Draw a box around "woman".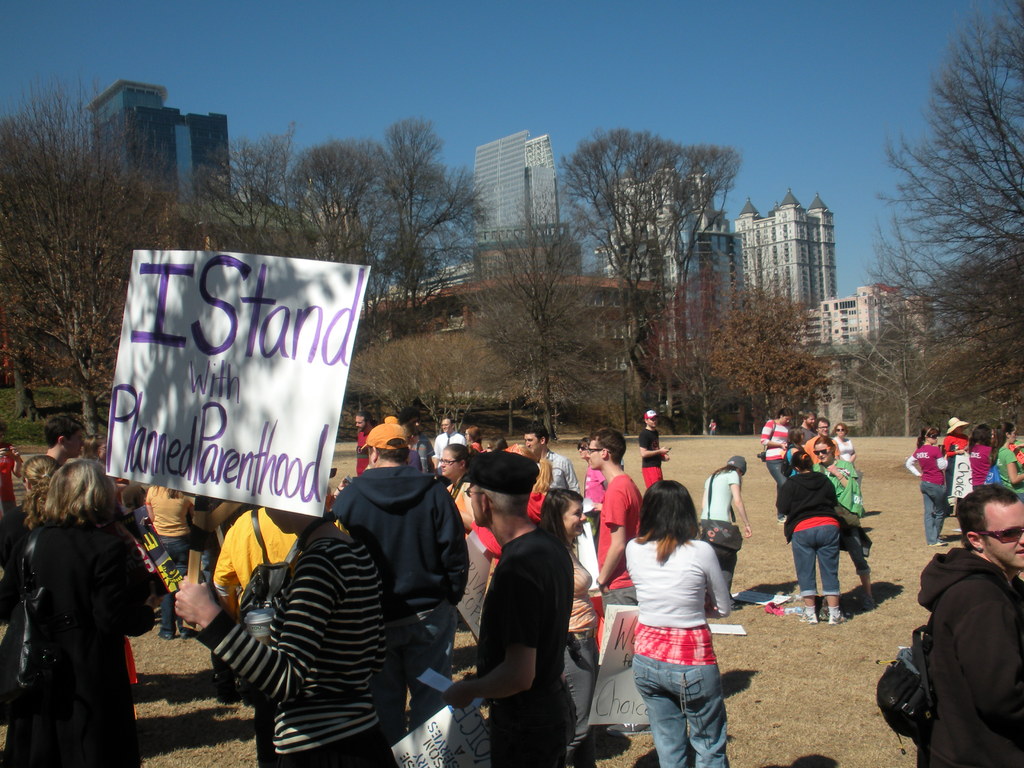
pyautogui.locateOnScreen(607, 474, 749, 764).
